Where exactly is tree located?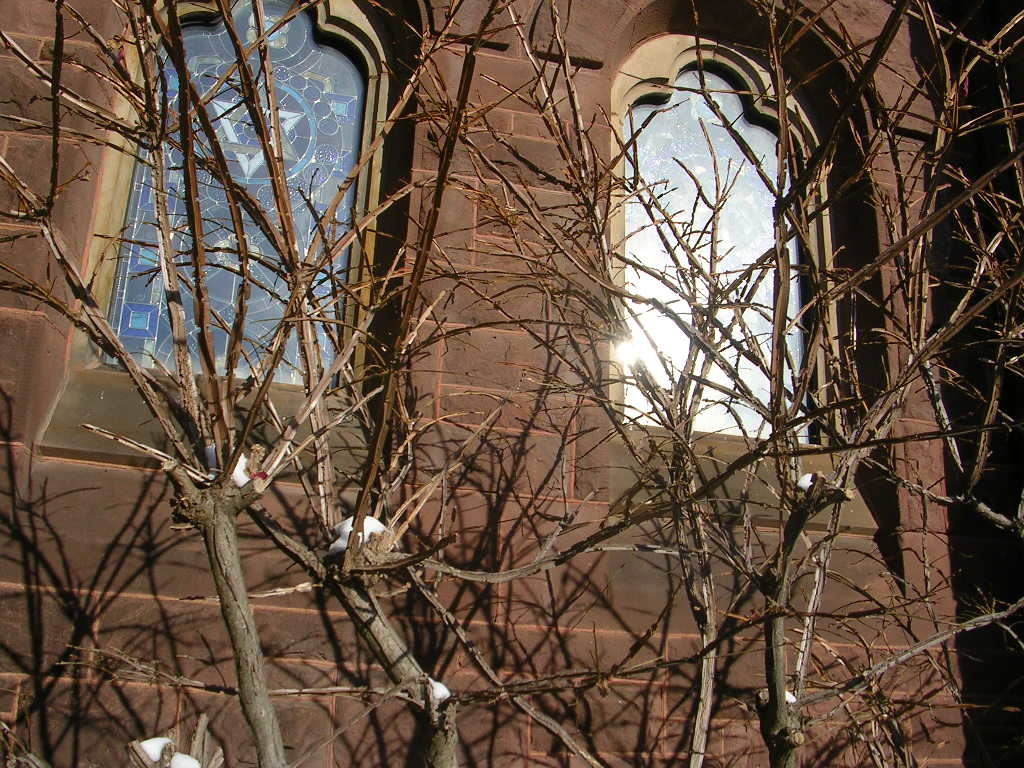
Its bounding box is rect(0, 0, 1023, 767).
